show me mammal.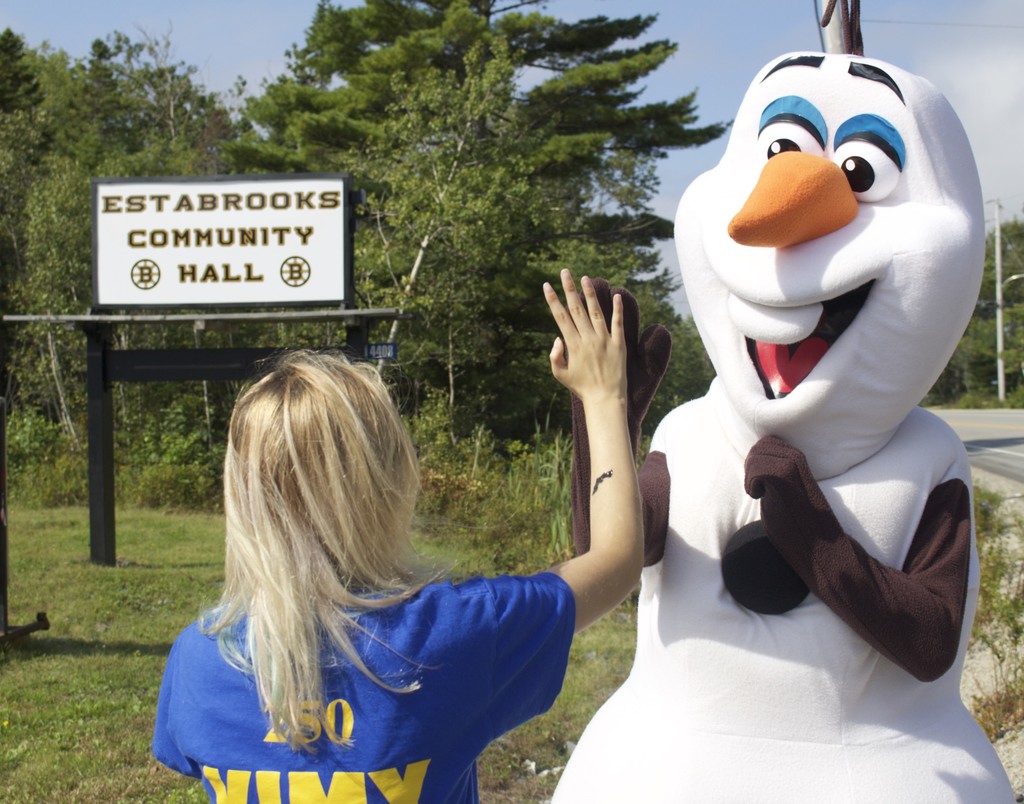
mammal is here: box=[552, 21, 998, 759].
